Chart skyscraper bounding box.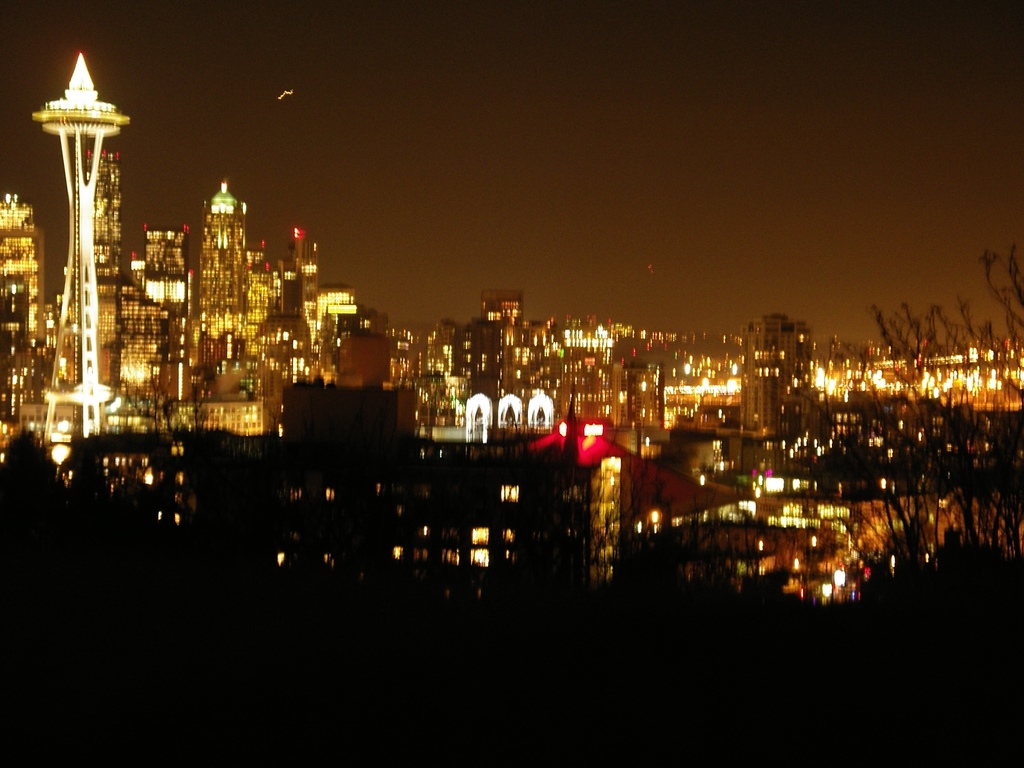
Charted: region(20, 4, 134, 461).
